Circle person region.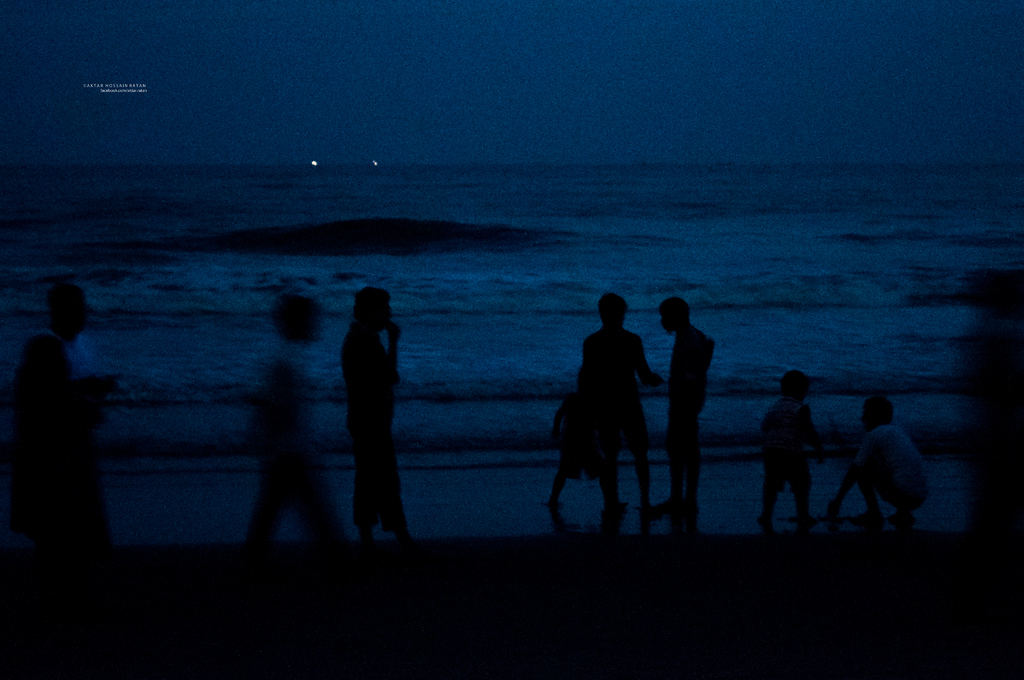
Region: BBox(585, 292, 659, 509).
